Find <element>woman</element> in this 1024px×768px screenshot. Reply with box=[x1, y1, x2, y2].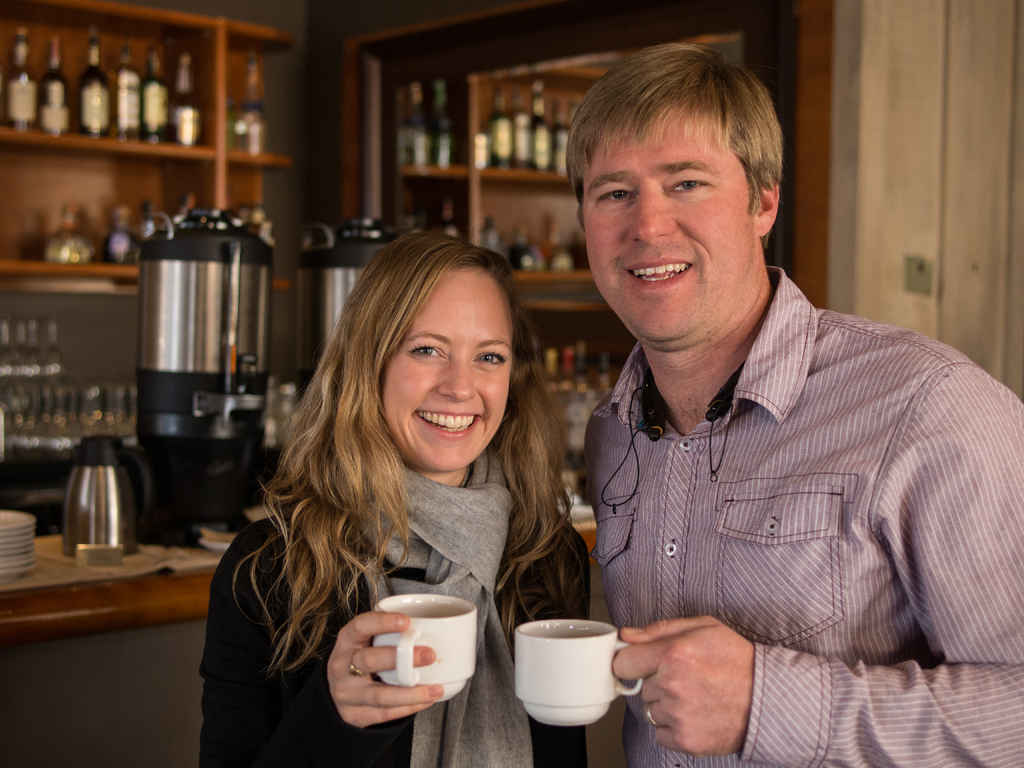
box=[208, 205, 607, 744].
